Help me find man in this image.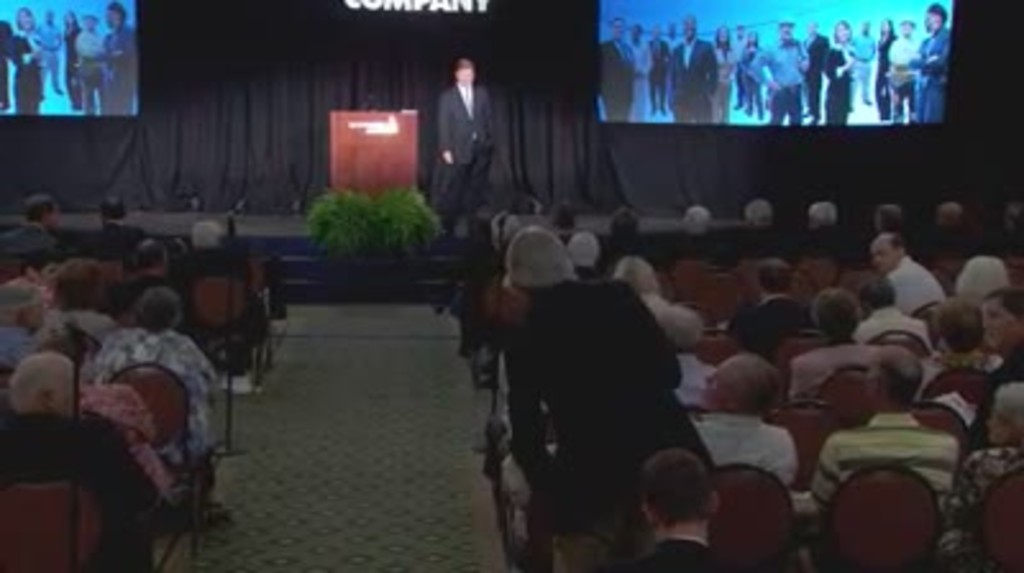
Found it: [806,205,847,235].
